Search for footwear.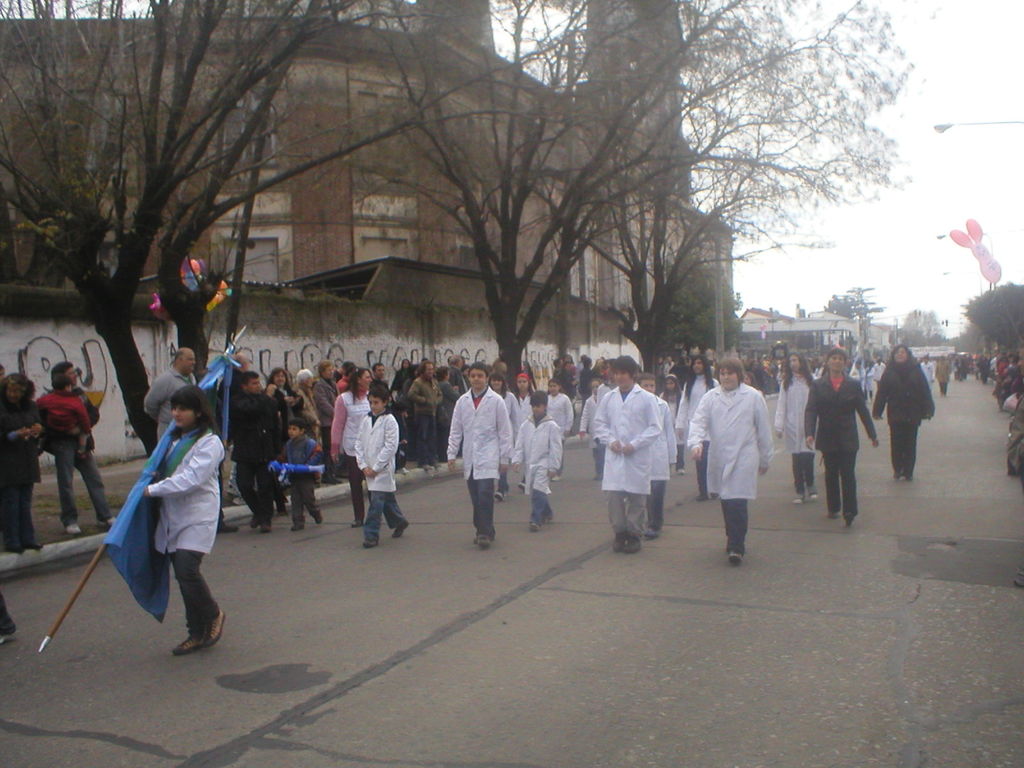
Found at <box>714,492,719,498</box>.
